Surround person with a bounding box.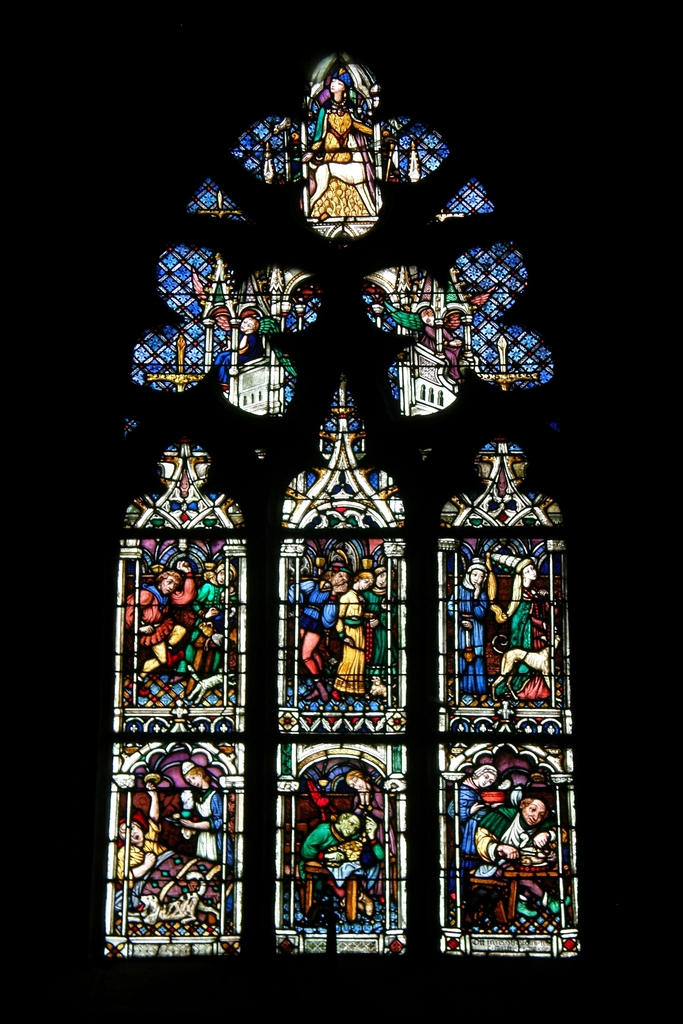
(502, 564, 543, 696).
